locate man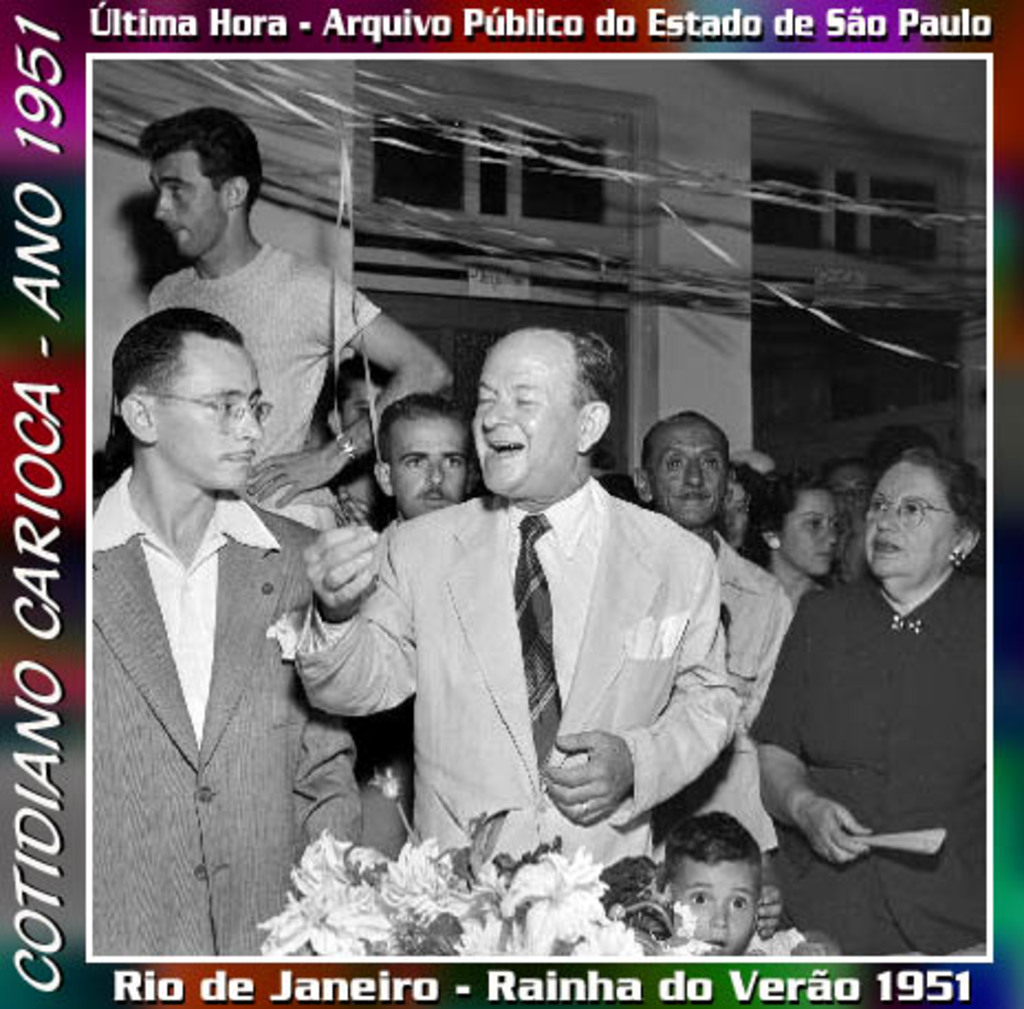
box=[88, 306, 368, 963]
